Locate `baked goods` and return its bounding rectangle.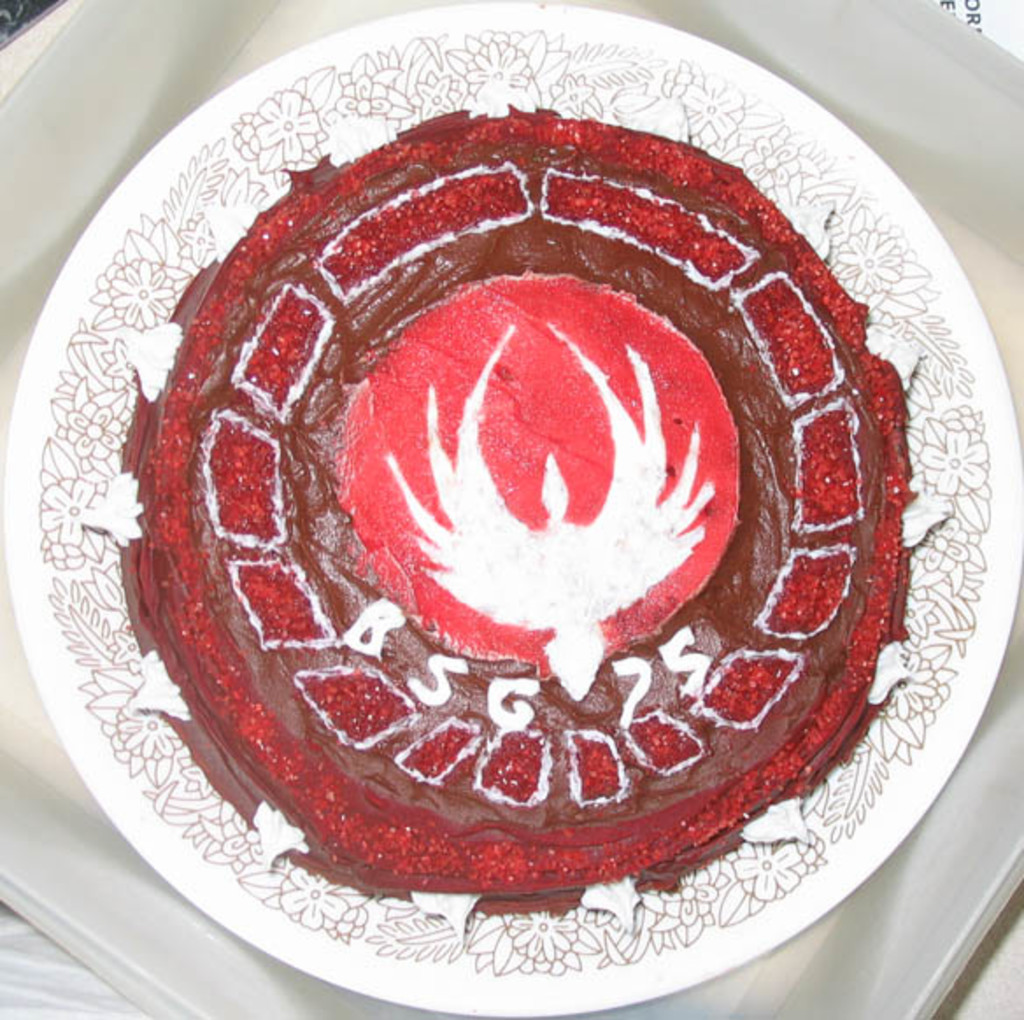
select_region(114, 98, 915, 939).
